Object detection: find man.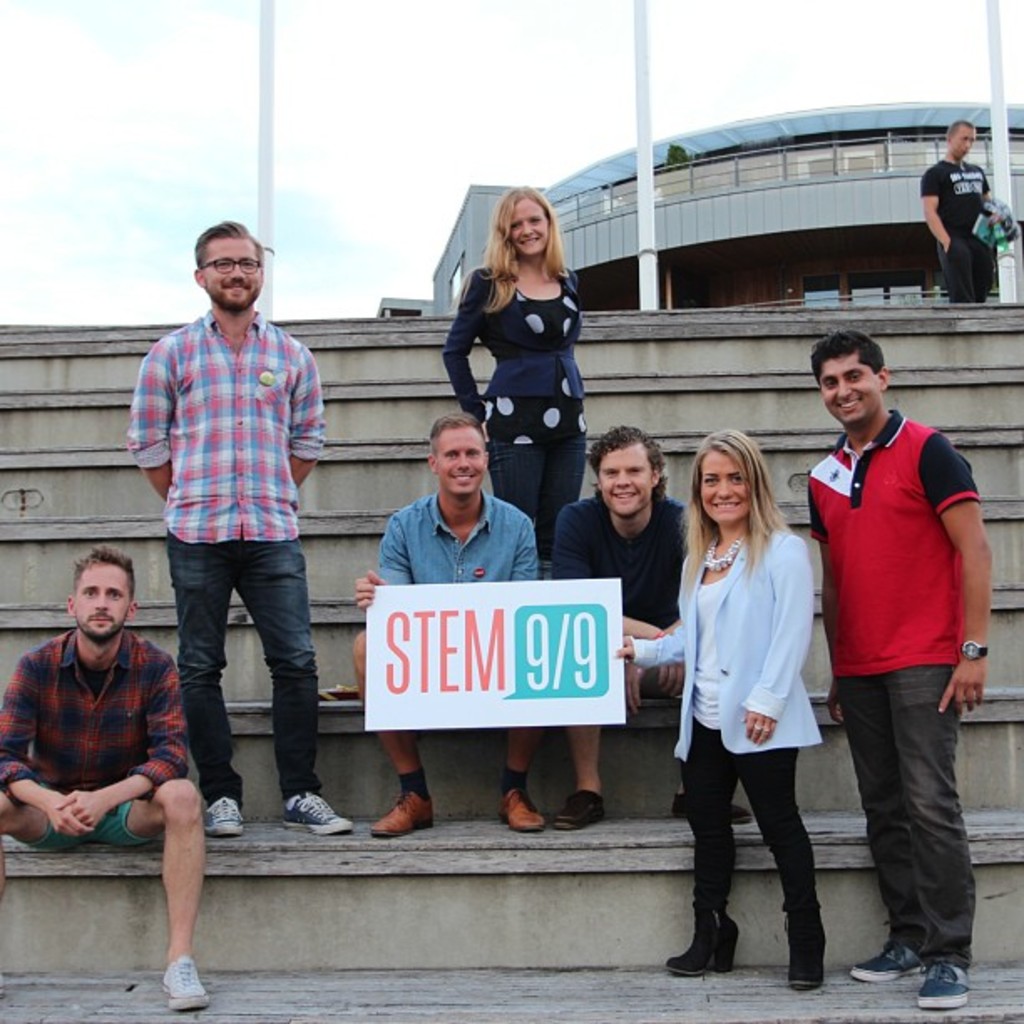
x1=129, y1=224, x2=331, y2=863.
